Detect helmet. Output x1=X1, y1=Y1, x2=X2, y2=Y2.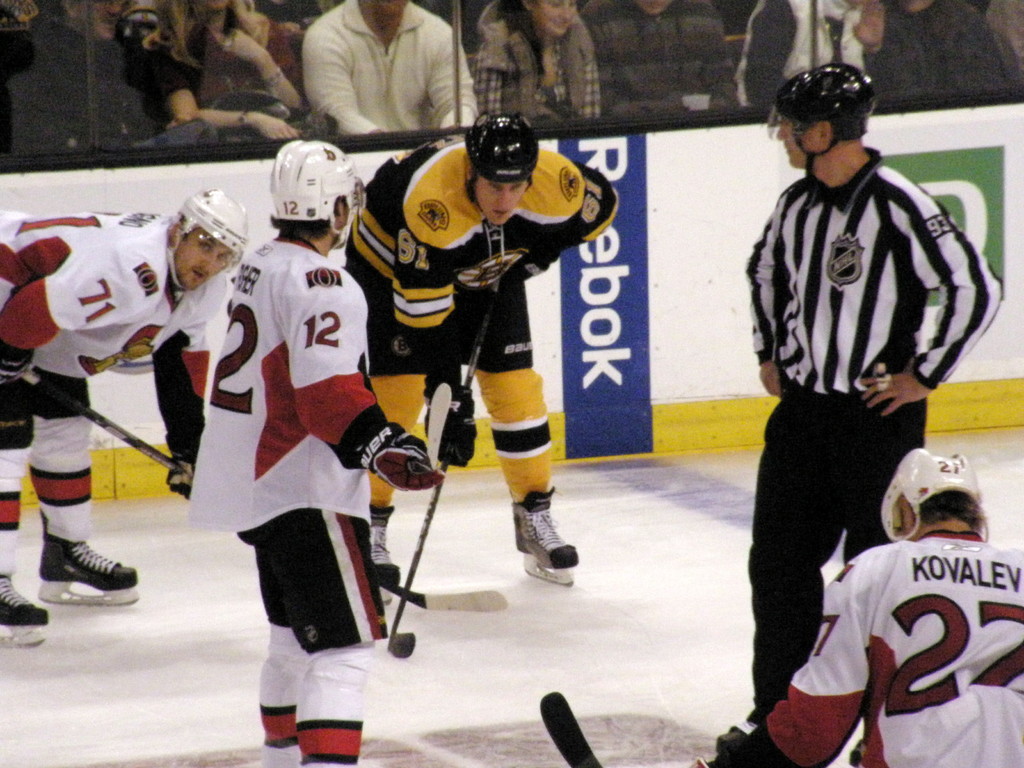
x1=159, y1=188, x2=253, y2=292.
